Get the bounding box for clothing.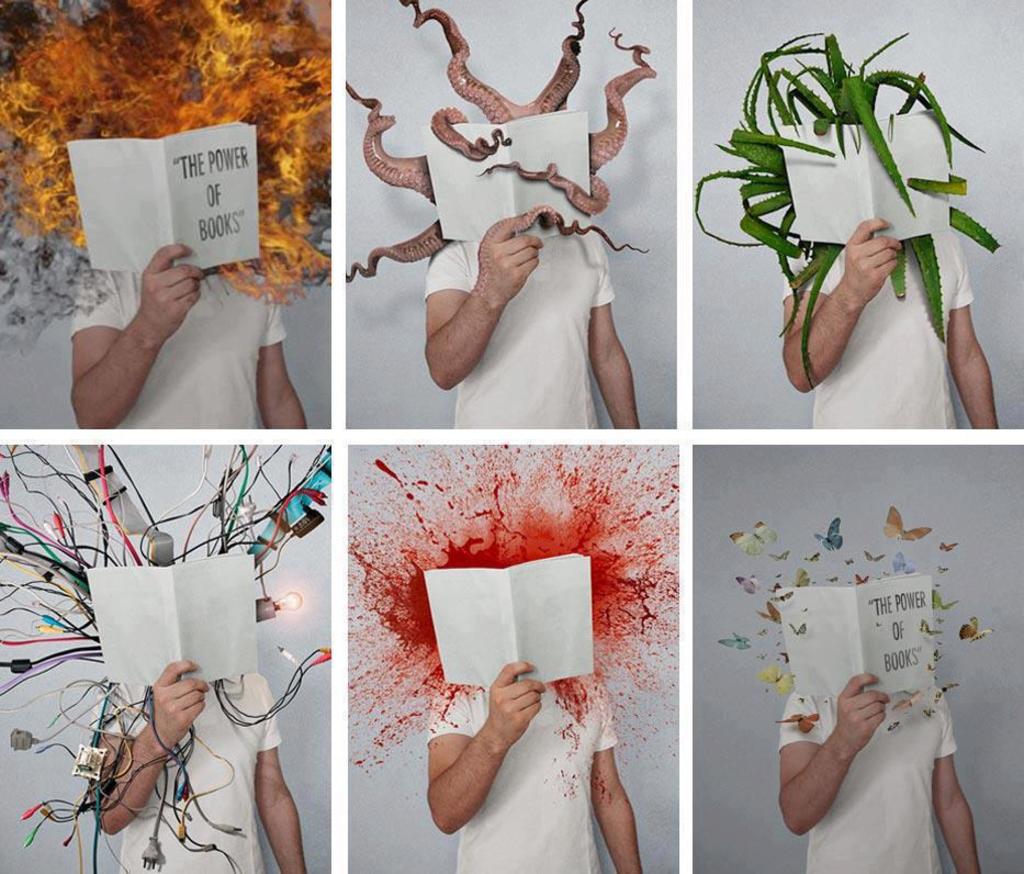
bbox=[69, 266, 288, 429].
